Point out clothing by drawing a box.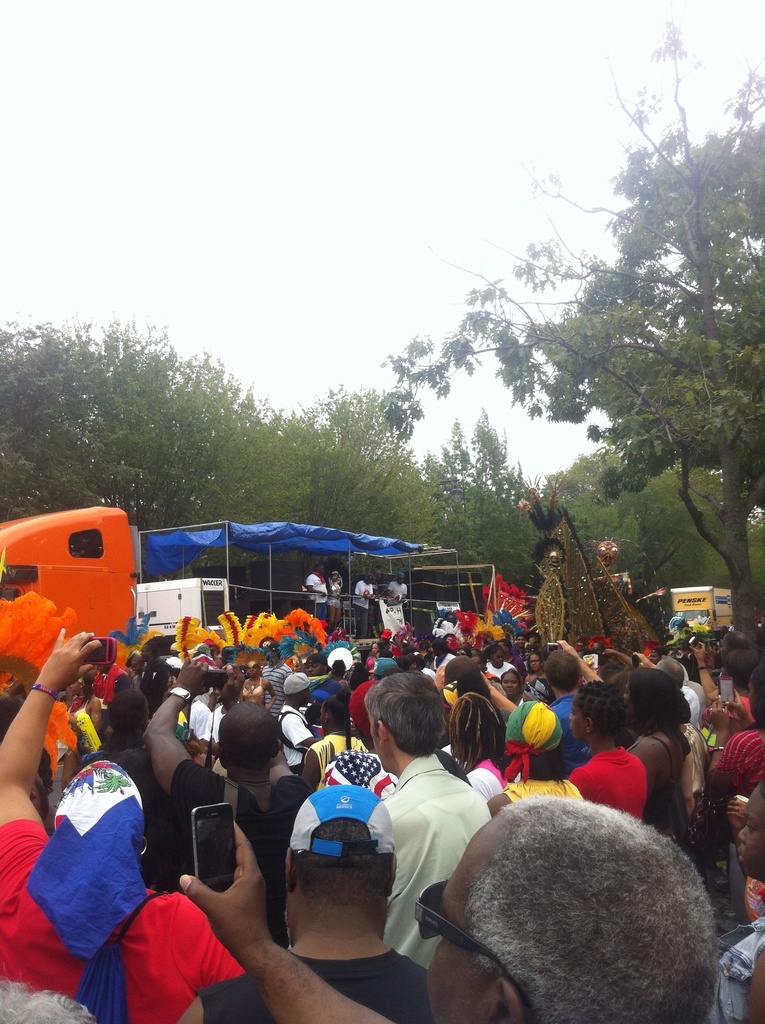
280, 703, 308, 776.
